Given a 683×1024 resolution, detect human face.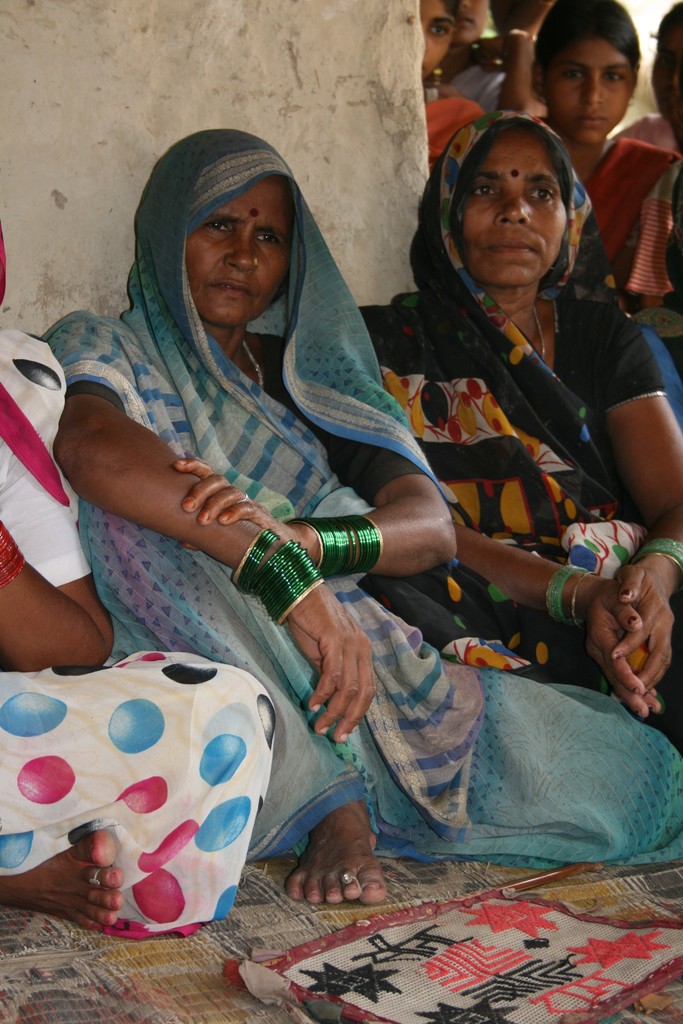
rect(183, 182, 292, 335).
